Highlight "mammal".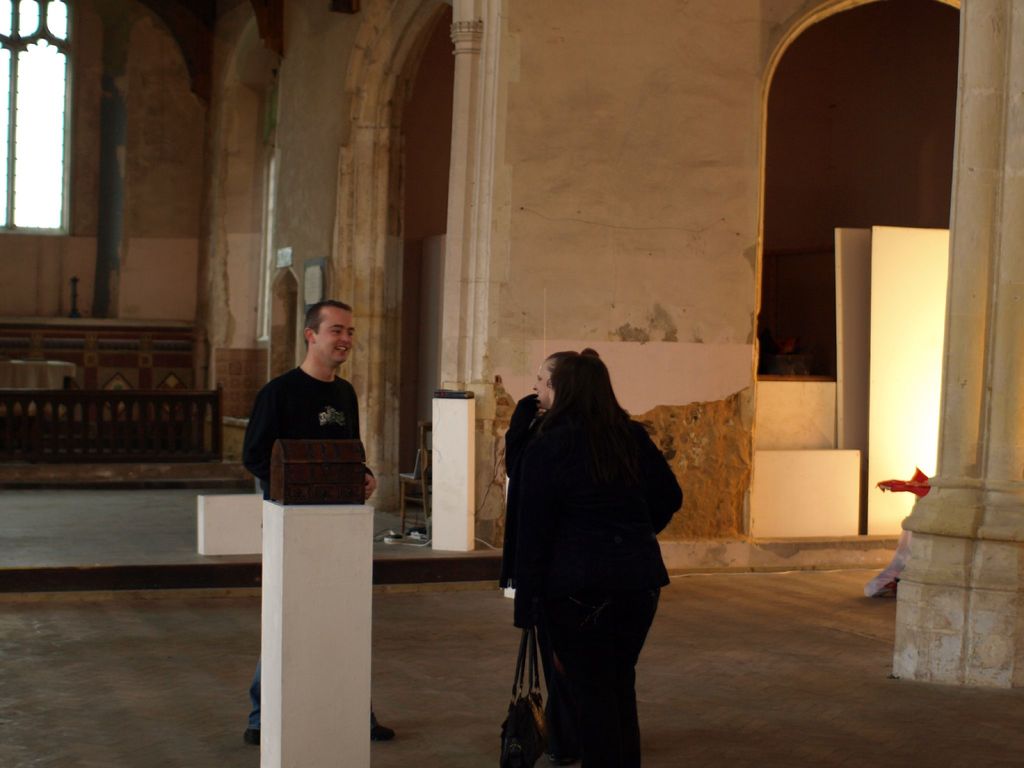
Highlighted region: (239, 297, 393, 744).
